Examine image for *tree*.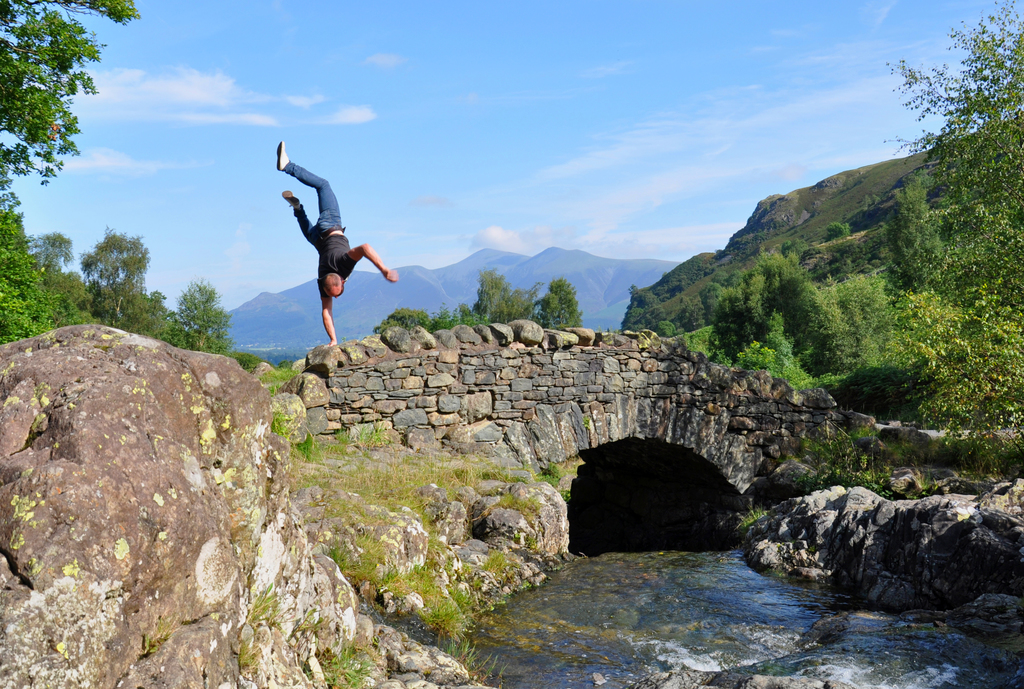
Examination result: {"left": 176, "top": 277, "right": 232, "bottom": 347}.
